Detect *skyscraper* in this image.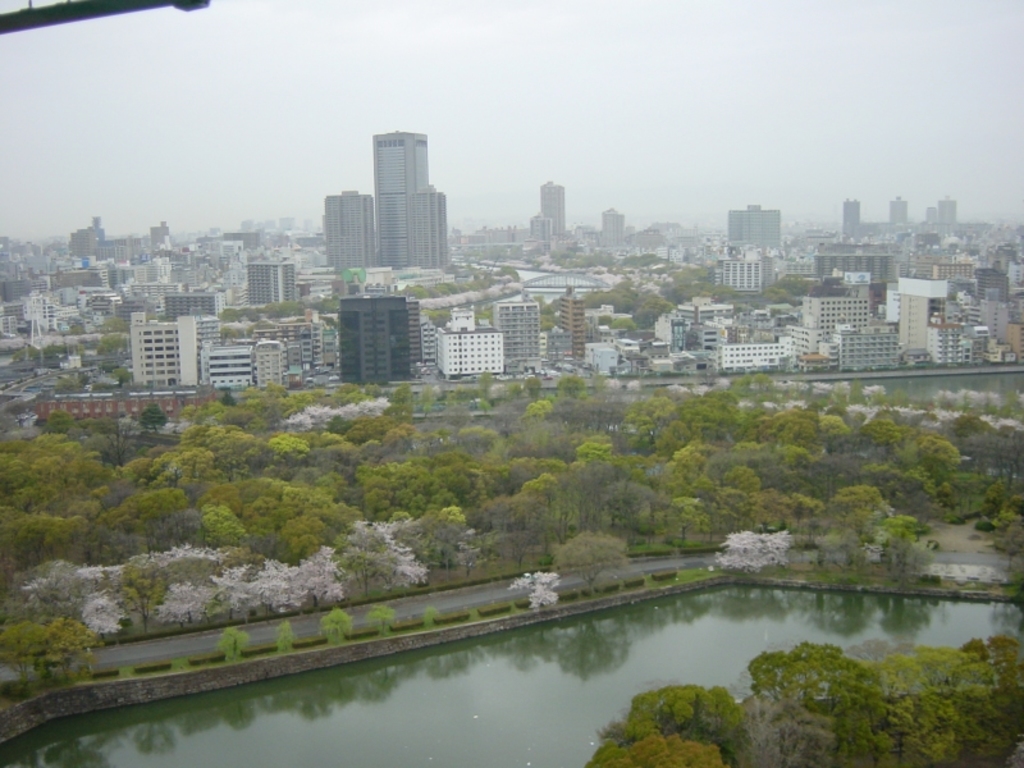
Detection: select_region(131, 314, 202, 392).
